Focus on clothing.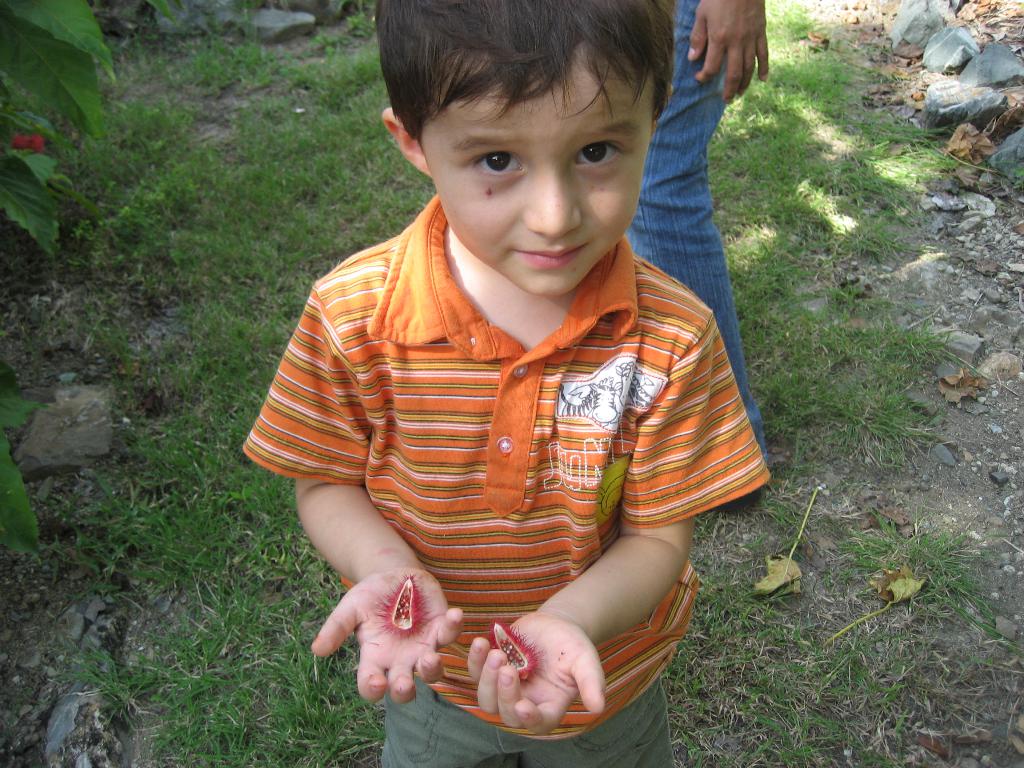
Focused at <region>631, 0, 767, 454</region>.
